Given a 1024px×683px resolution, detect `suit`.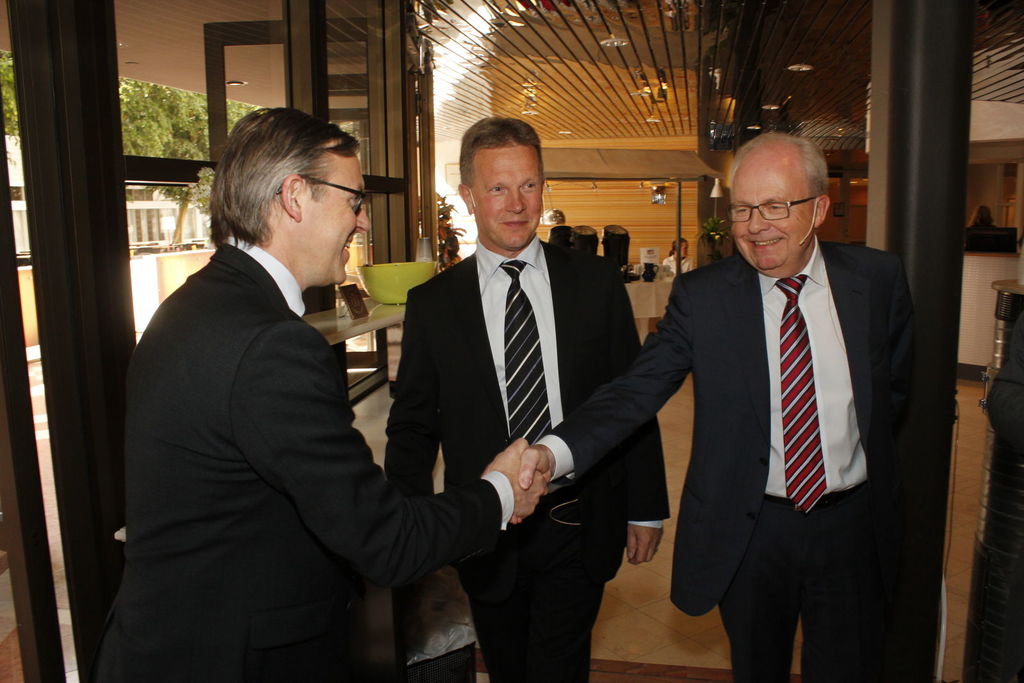
[82, 233, 510, 682].
